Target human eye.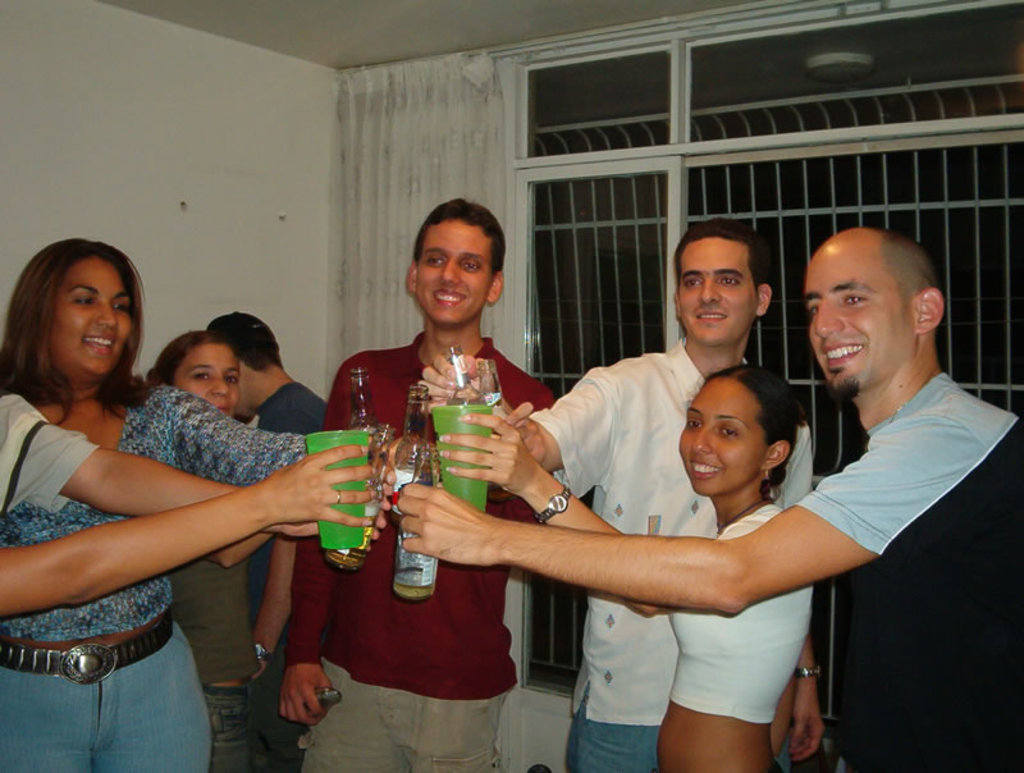
Target region: [111,301,125,312].
